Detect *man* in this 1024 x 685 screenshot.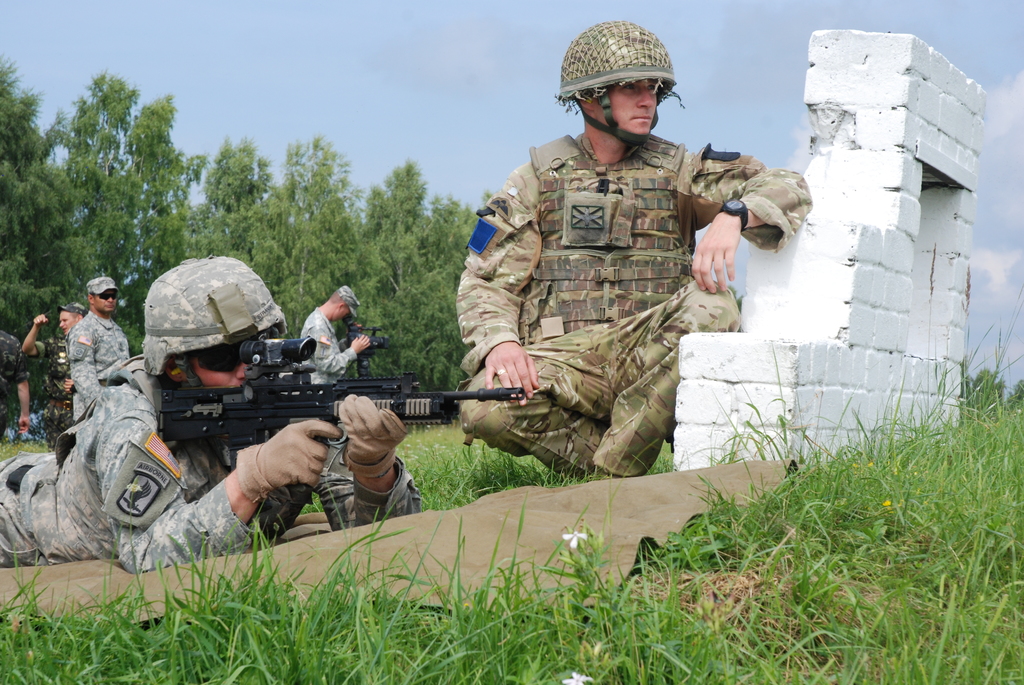
Detection: l=28, t=303, r=81, b=430.
